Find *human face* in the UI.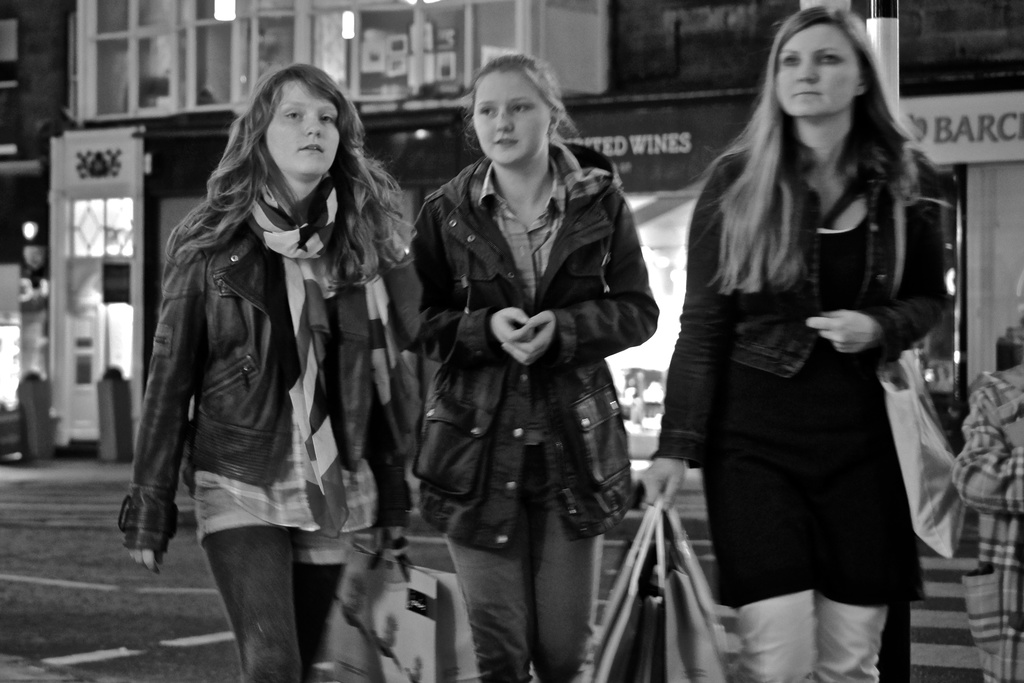
UI element at l=775, t=21, r=861, b=118.
